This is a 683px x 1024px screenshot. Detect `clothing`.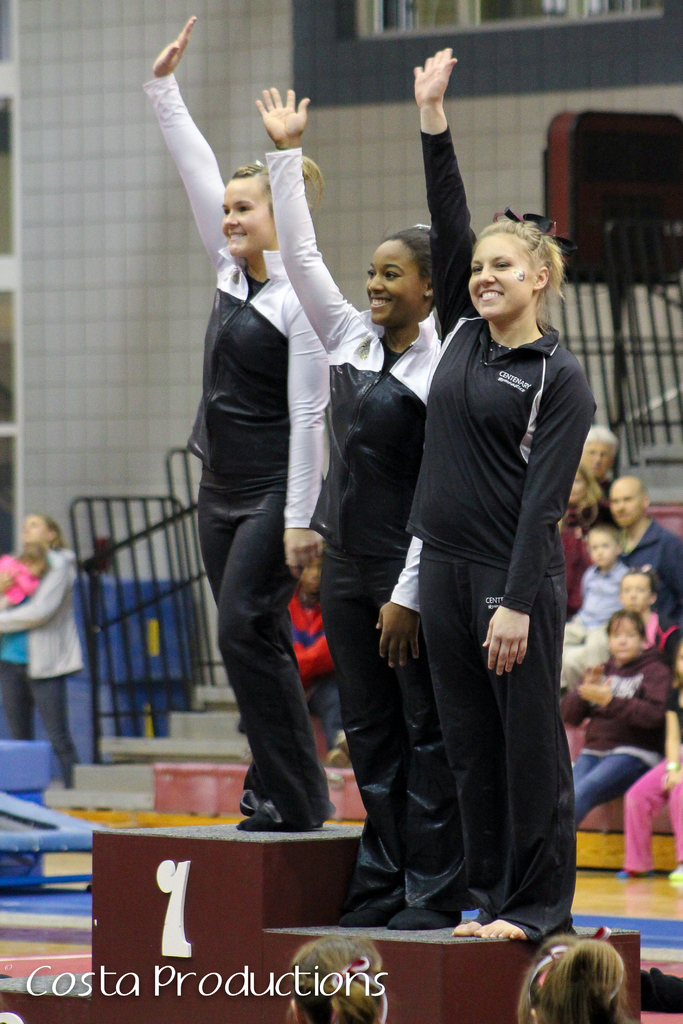
box=[623, 674, 682, 870].
